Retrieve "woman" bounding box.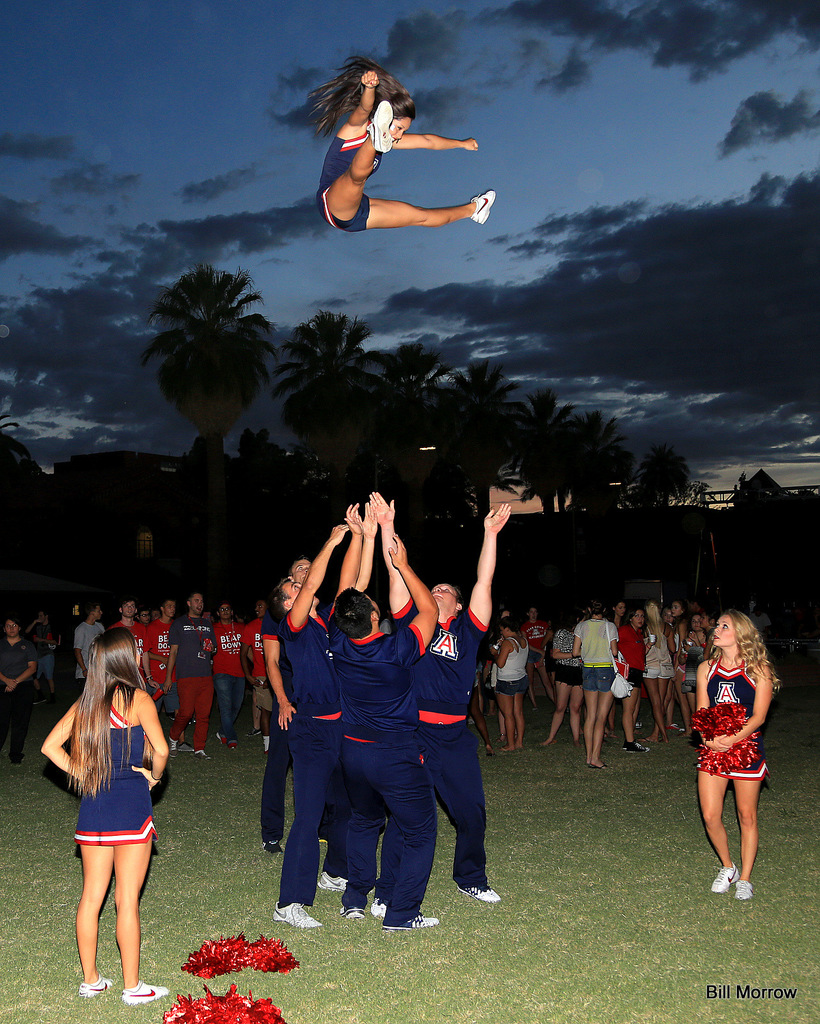
Bounding box: (38, 627, 170, 1001).
